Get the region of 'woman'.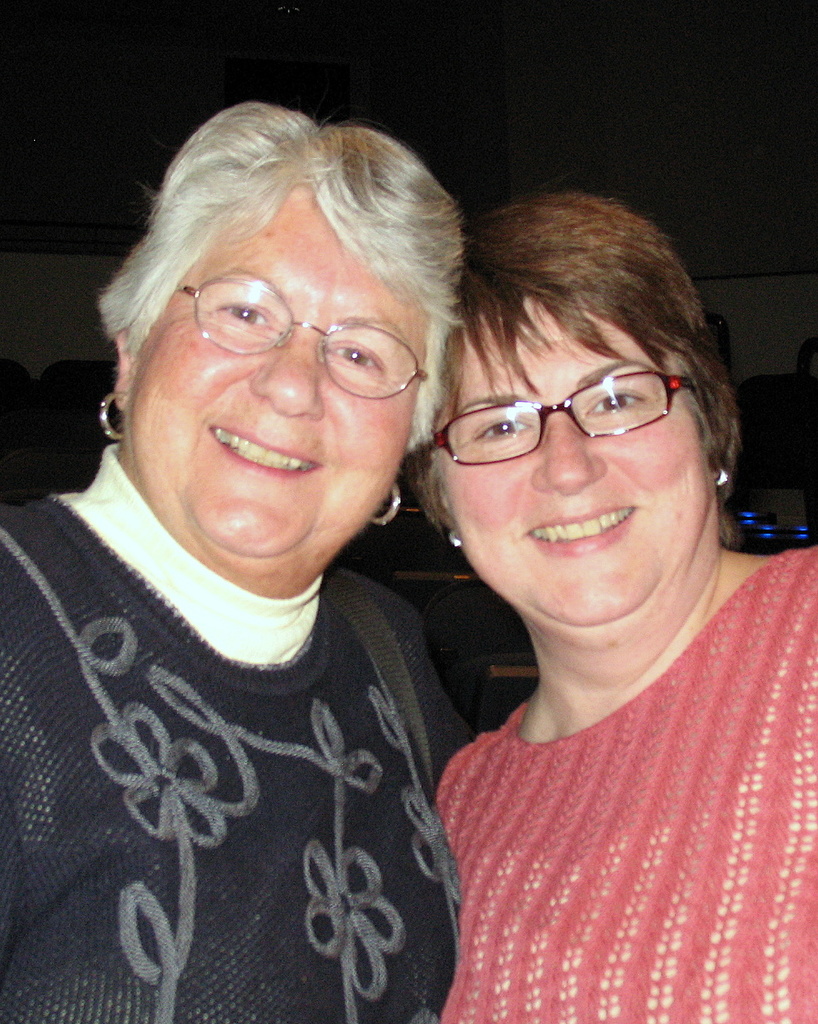
rect(0, 101, 467, 1023).
